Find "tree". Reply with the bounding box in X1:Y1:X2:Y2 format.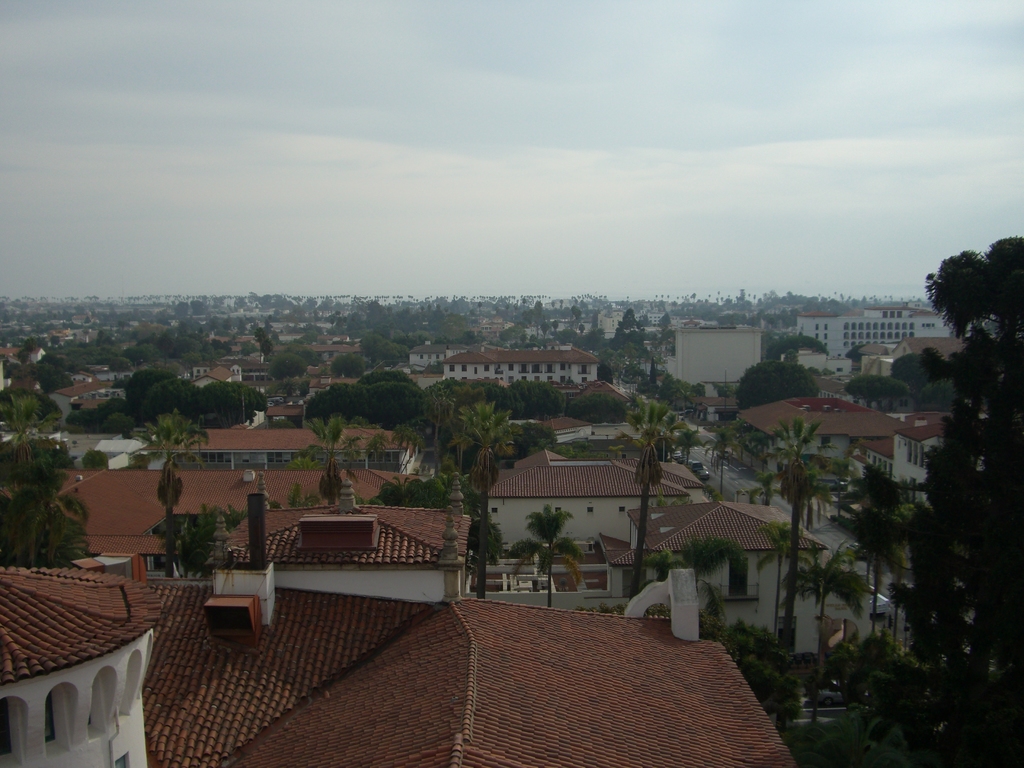
920:346:953:374.
